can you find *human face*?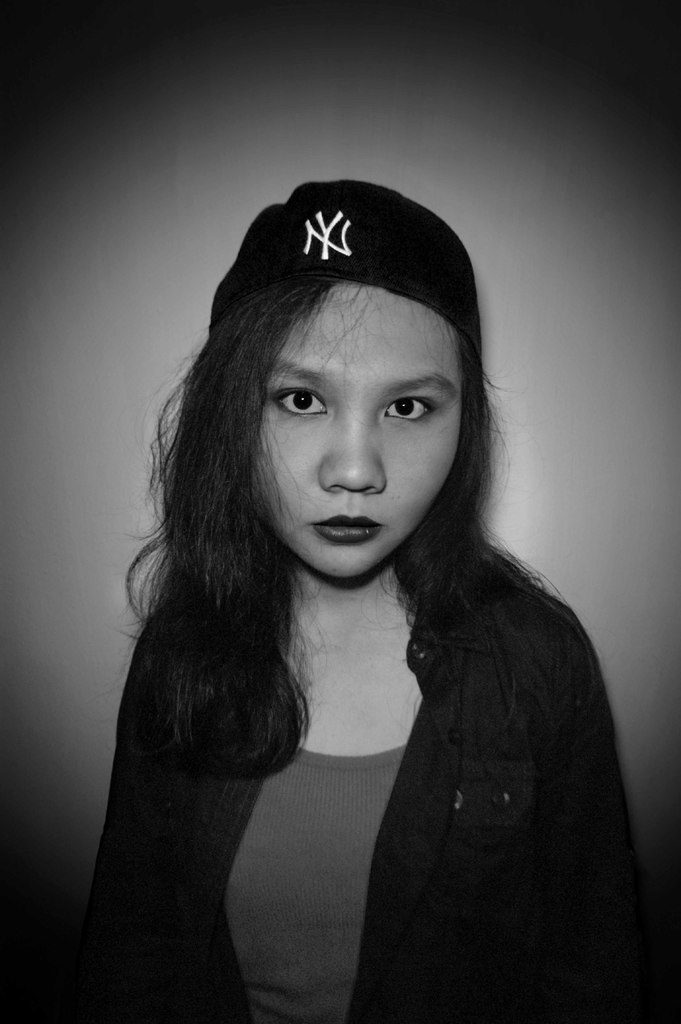
Yes, bounding box: select_region(246, 285, 461, 584).
